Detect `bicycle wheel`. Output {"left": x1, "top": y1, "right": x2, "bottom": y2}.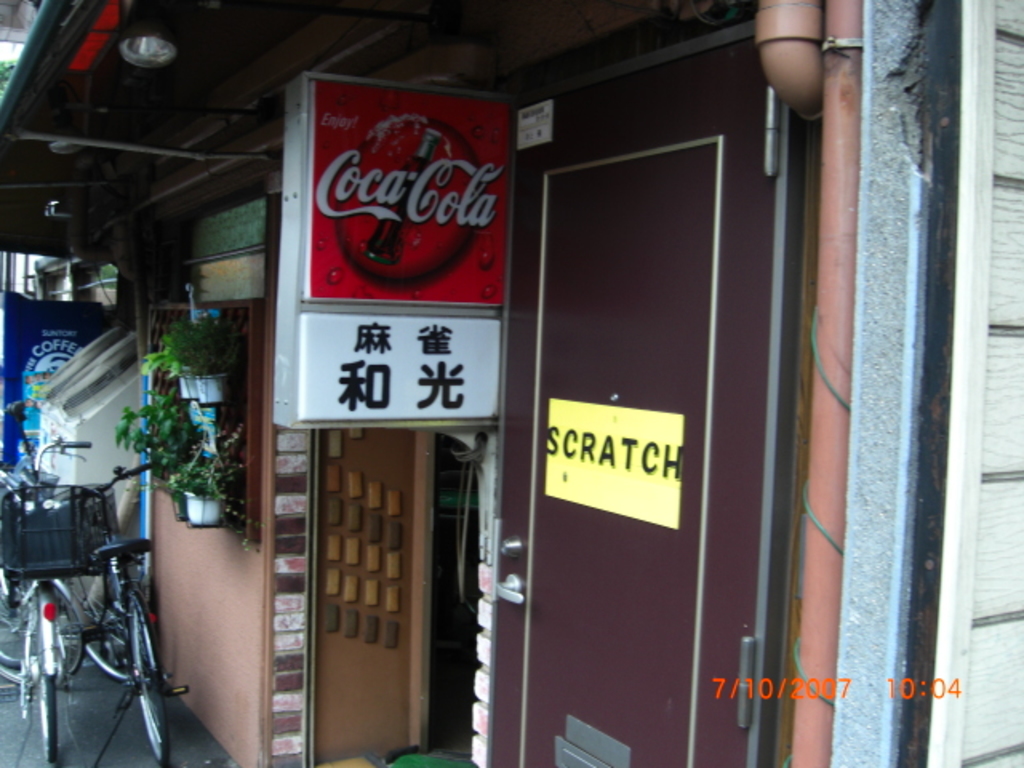
{"left": 133, "top": 592, "right": 170, "bottom": 766}.
